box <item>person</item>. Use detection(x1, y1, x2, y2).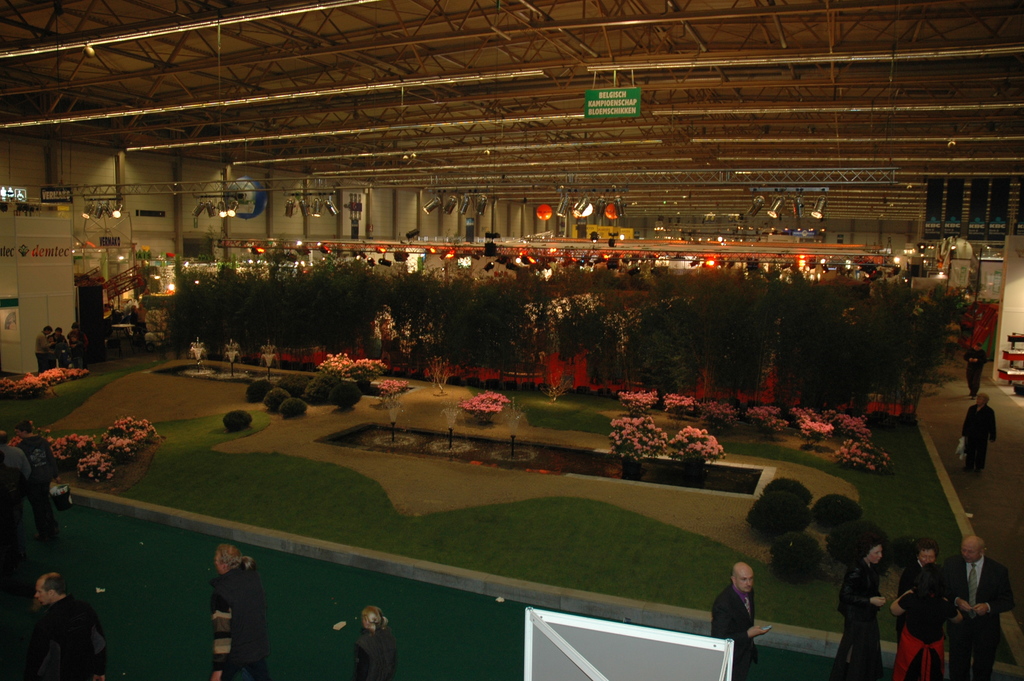
detection(3, 424, 31, 571).
